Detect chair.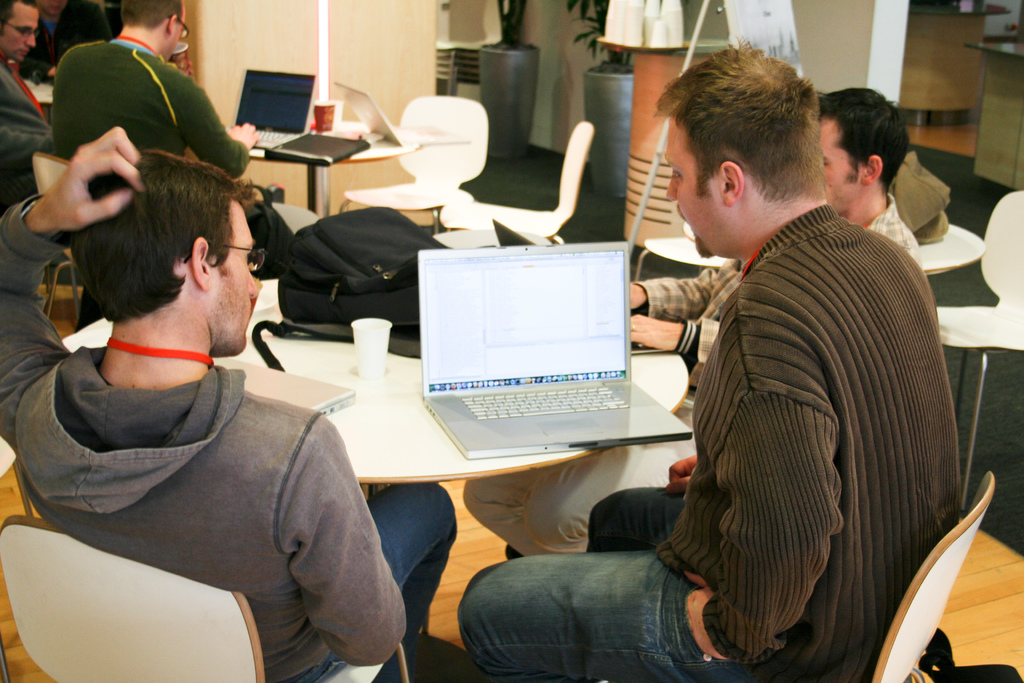
Detected at <box>337,94,490,243</box>.
